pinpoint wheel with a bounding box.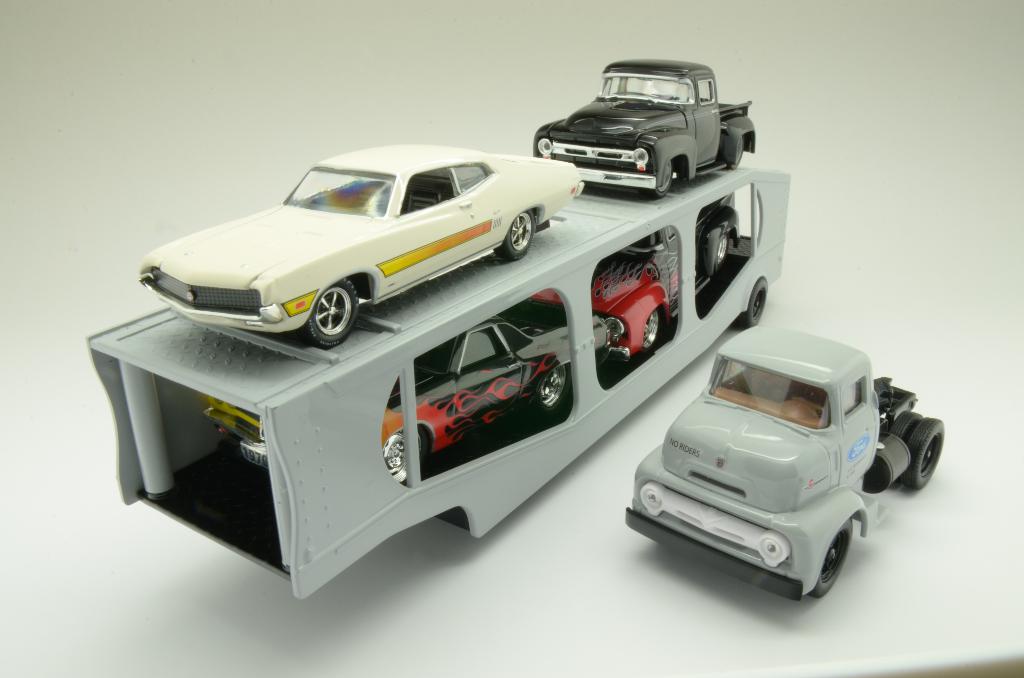
crop(801, 513, 852, 600).
